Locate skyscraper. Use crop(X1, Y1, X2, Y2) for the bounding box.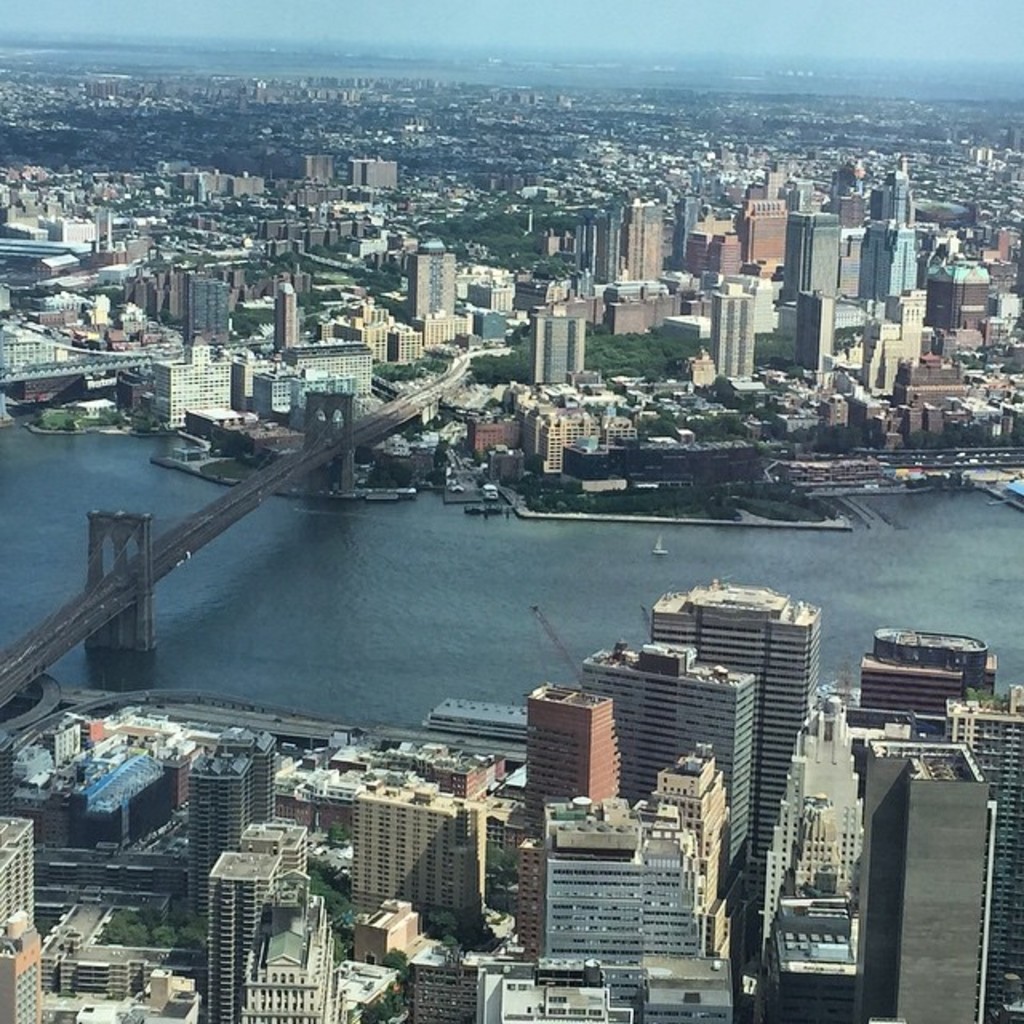
crop(0, 813, 58, 1022).
